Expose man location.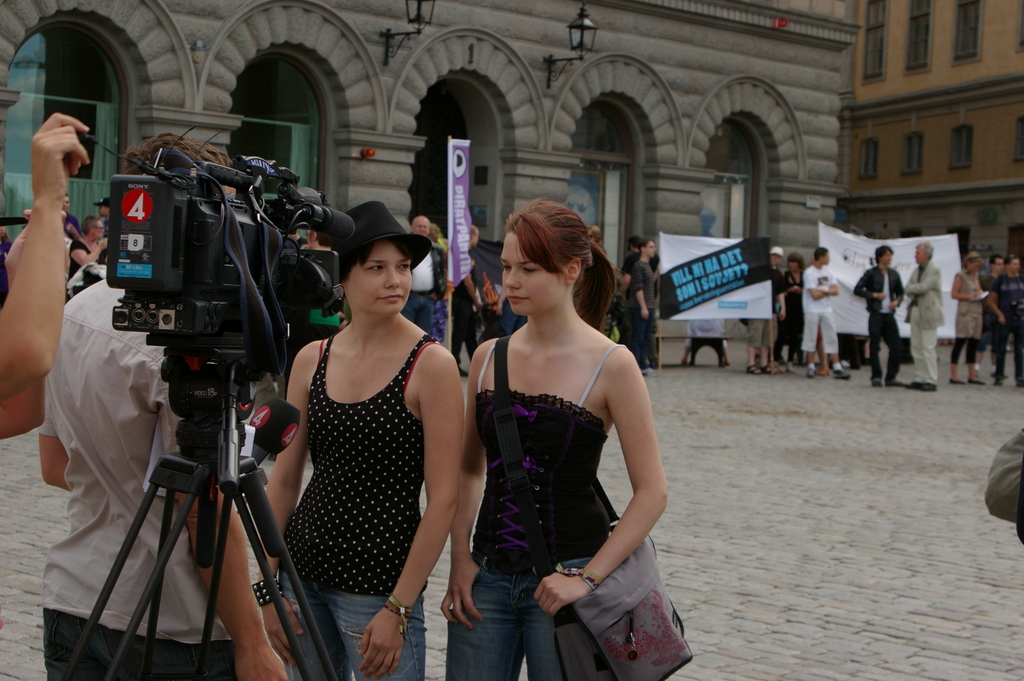
Exposed at (37, 131, 287, 680).
